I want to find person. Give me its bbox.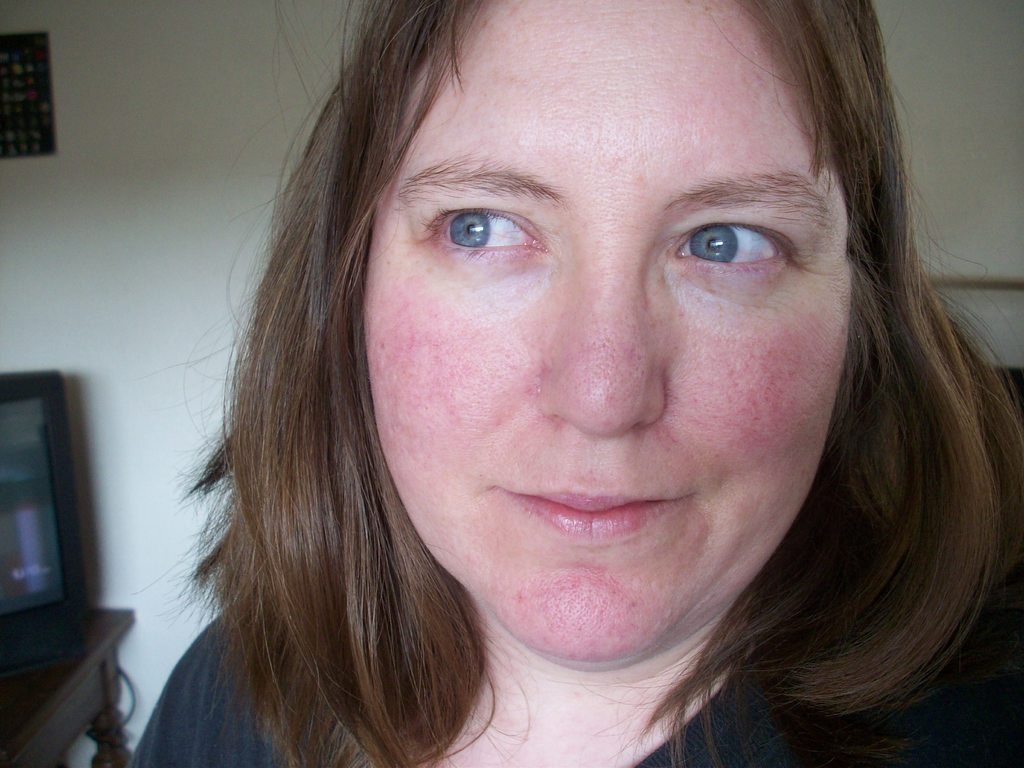
<region>130, 0, 1023, 767</region>.
